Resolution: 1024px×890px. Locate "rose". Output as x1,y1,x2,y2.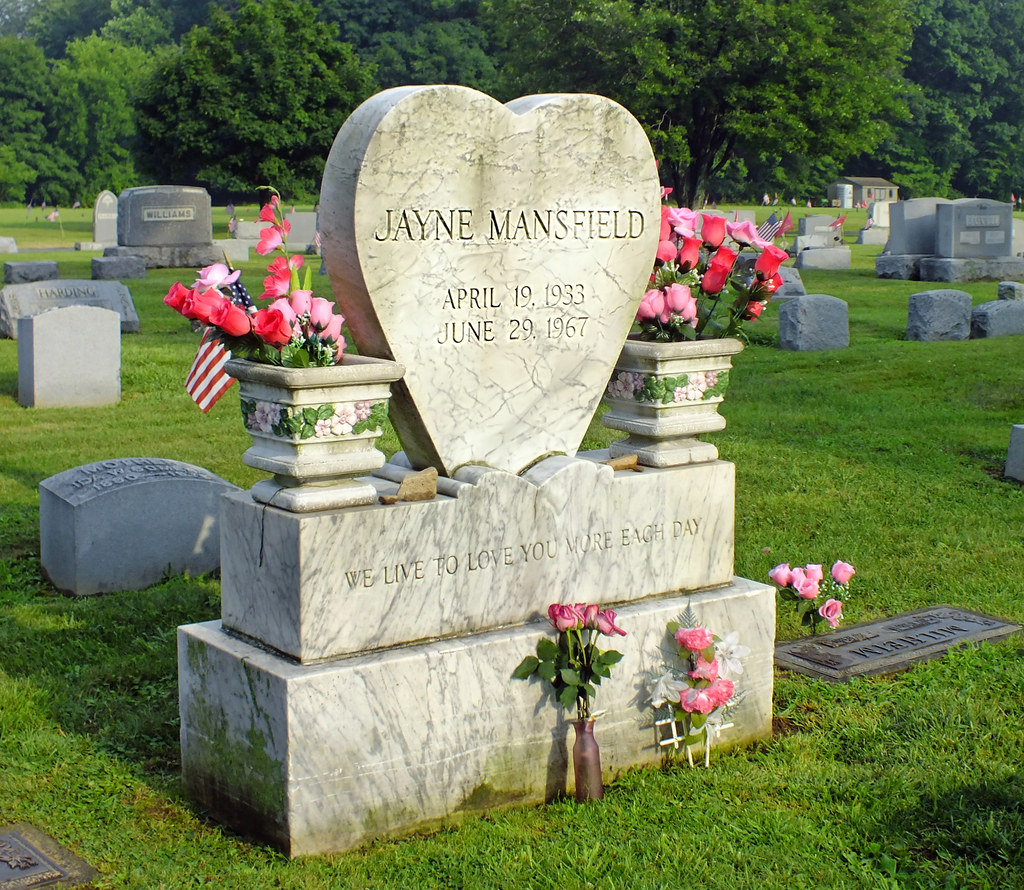
673,625,714,652.
